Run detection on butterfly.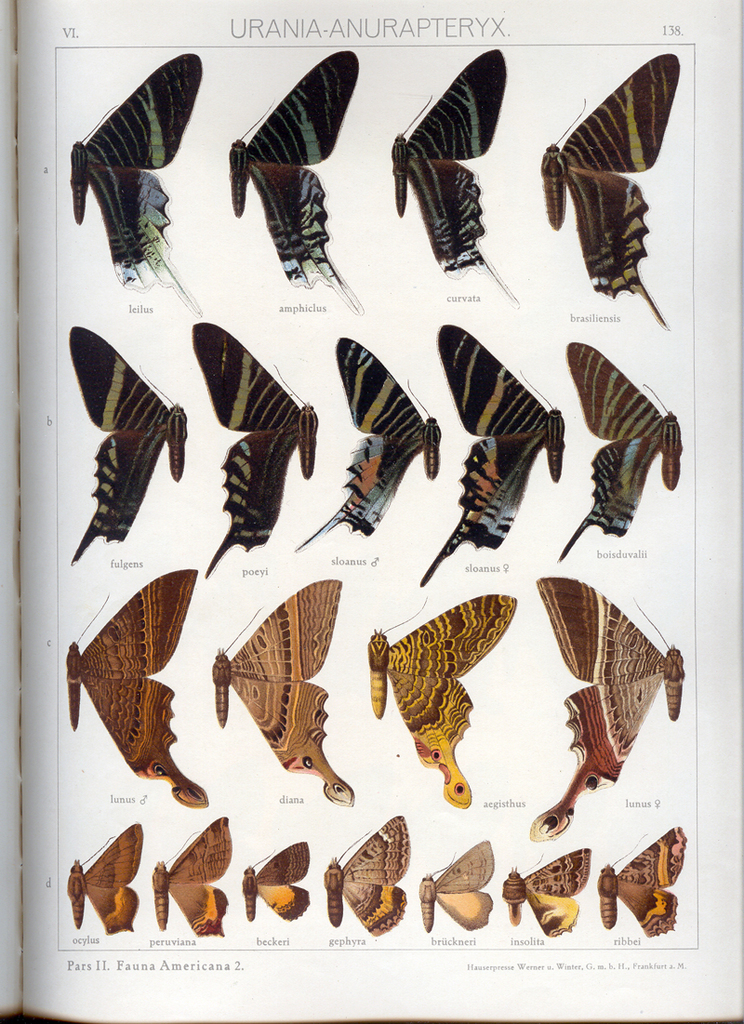
Result: 594:828:688:943.
